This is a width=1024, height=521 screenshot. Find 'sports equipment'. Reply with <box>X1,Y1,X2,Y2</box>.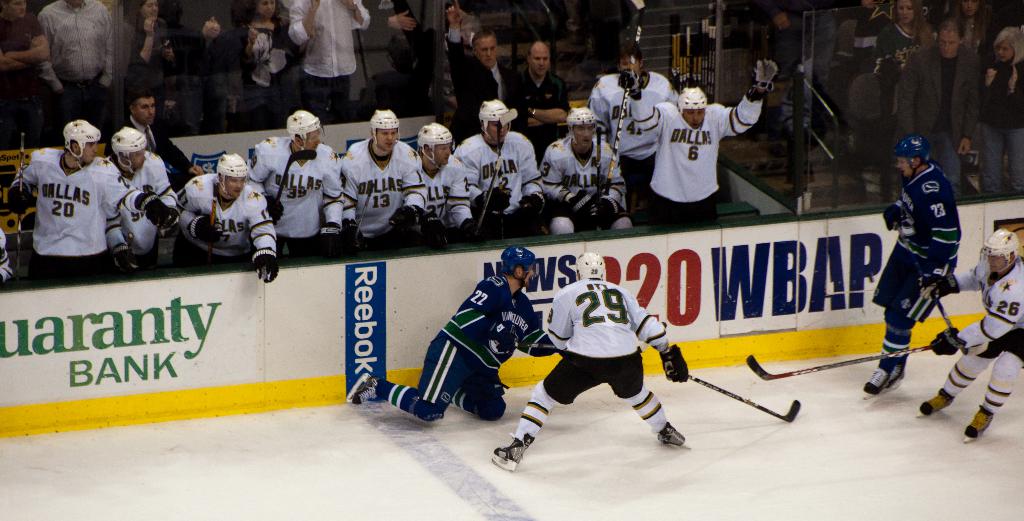
<box>414,124,458,167</box>.
